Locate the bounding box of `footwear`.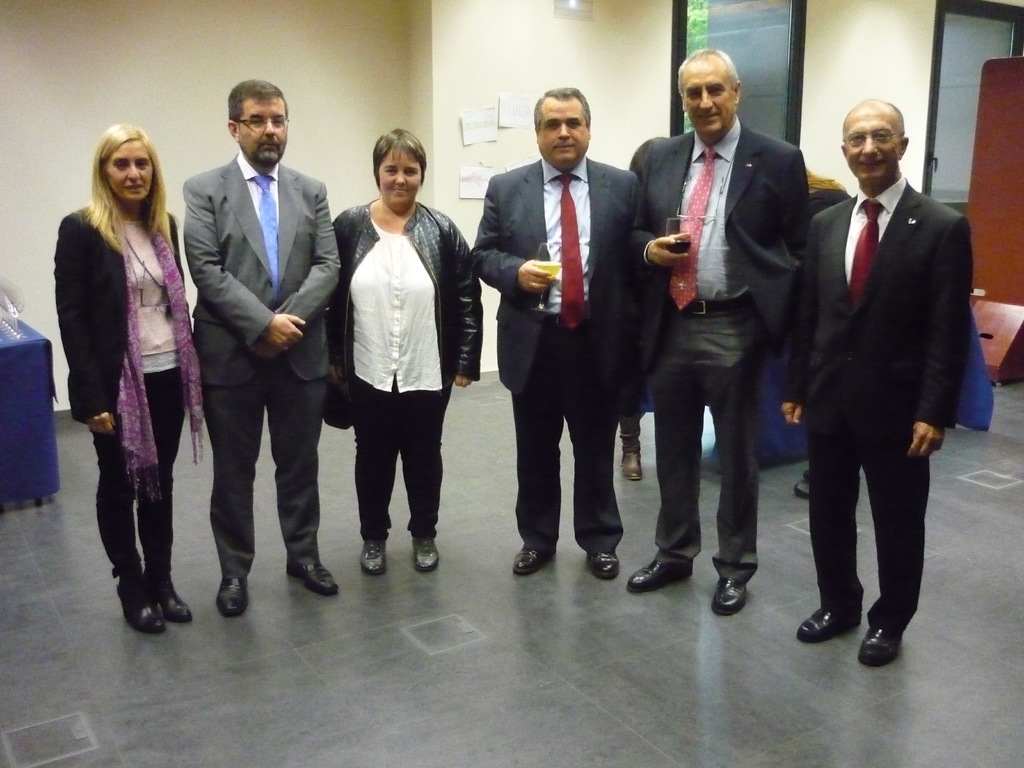
Bounding box: Rect(512, 543, 548, 573).
